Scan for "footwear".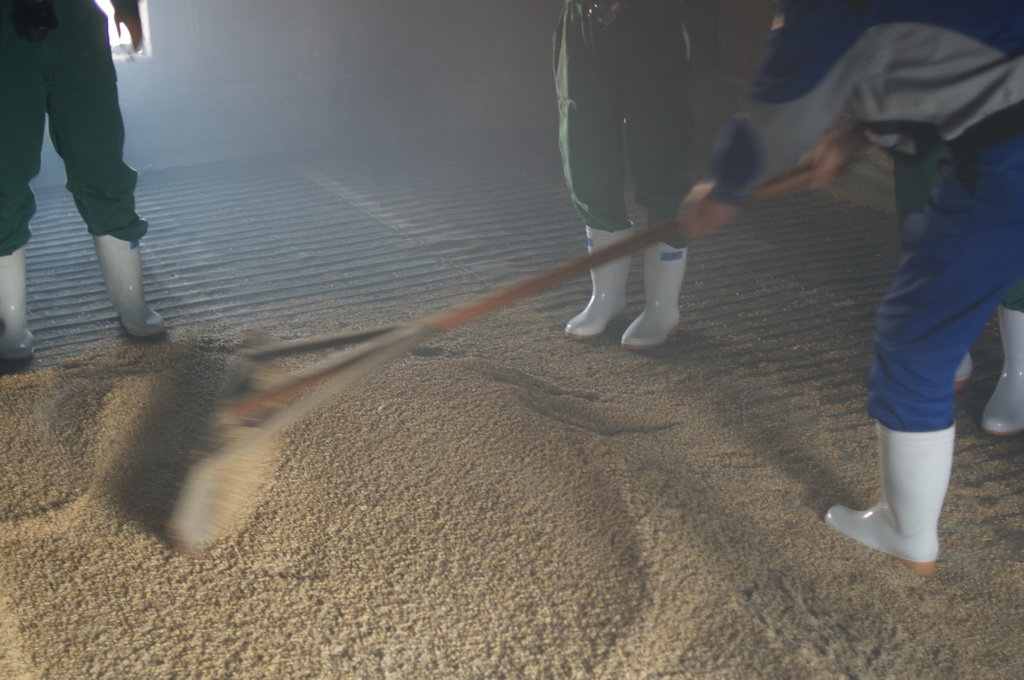
Scan result: pyautogui.locateOnScreen(822, 419, 954, 577).
